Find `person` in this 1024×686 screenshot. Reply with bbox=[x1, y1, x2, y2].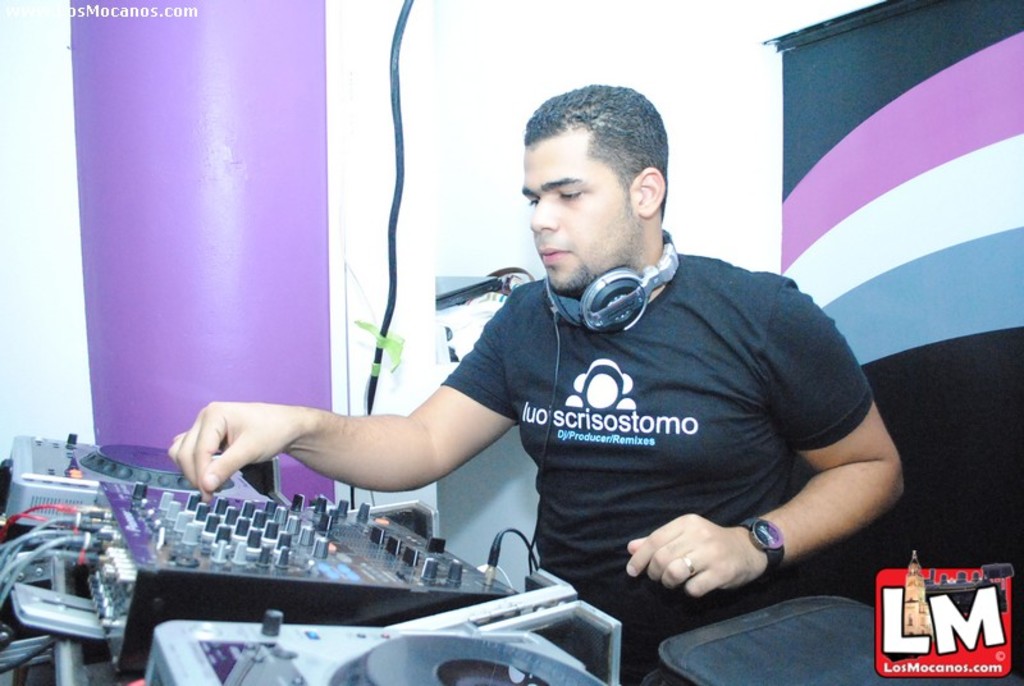
bbox=[380, 104, 888, 636].
